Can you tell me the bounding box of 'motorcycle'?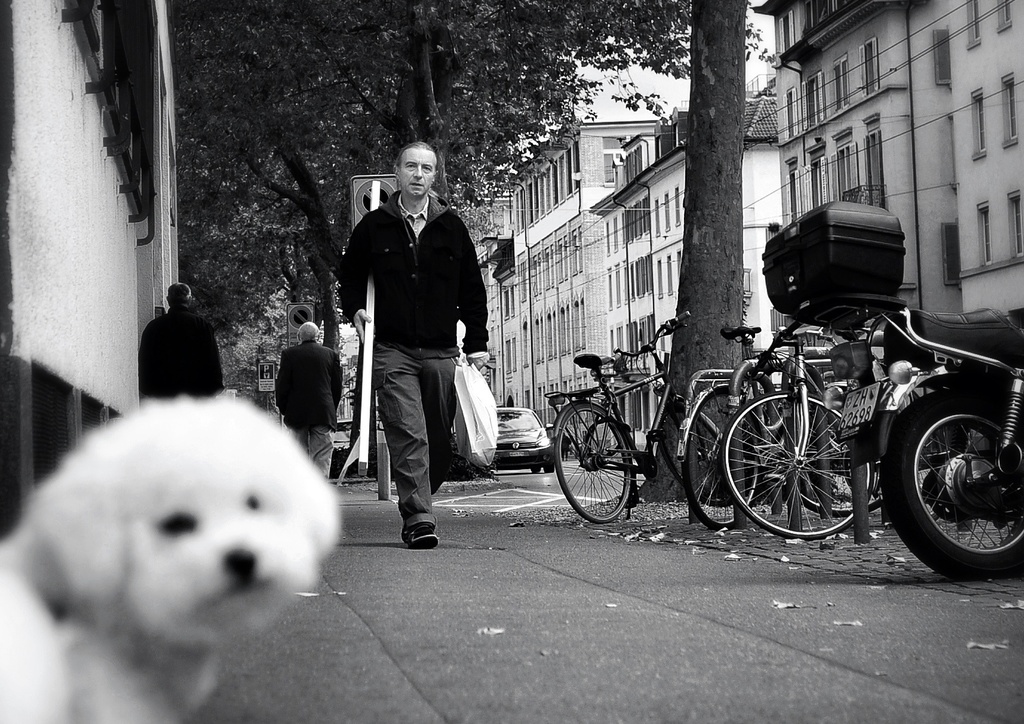
rect(830, 303, 1023, 574).
